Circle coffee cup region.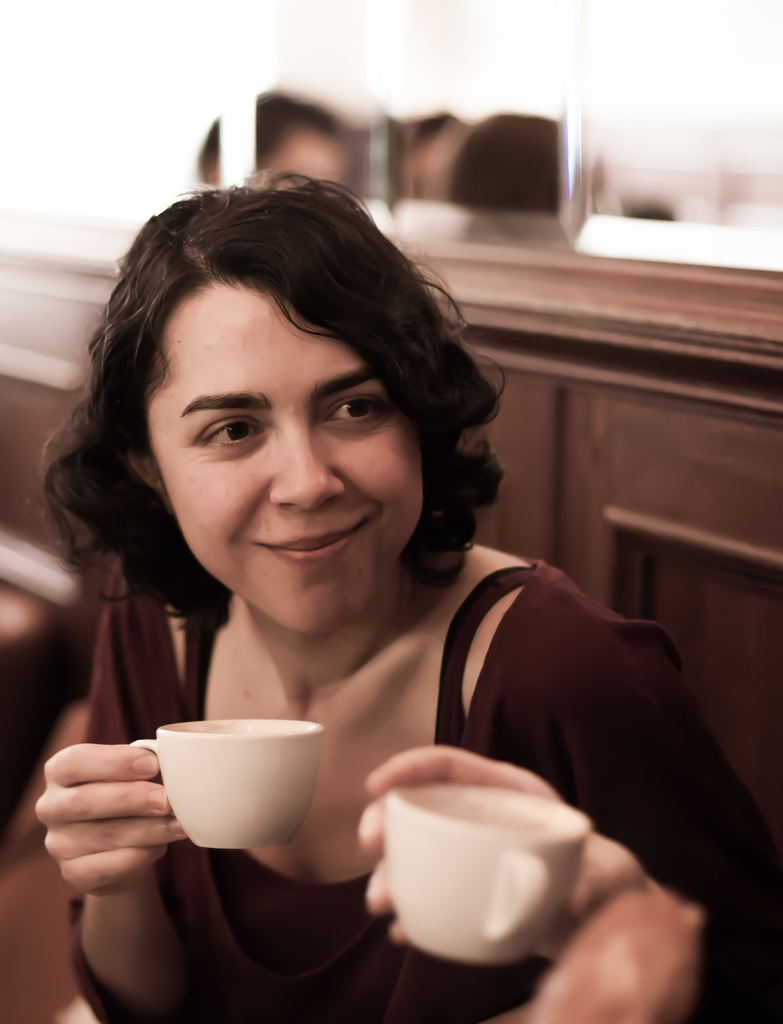
Region: x1=117 y1=701 x2=332 y2=863.
